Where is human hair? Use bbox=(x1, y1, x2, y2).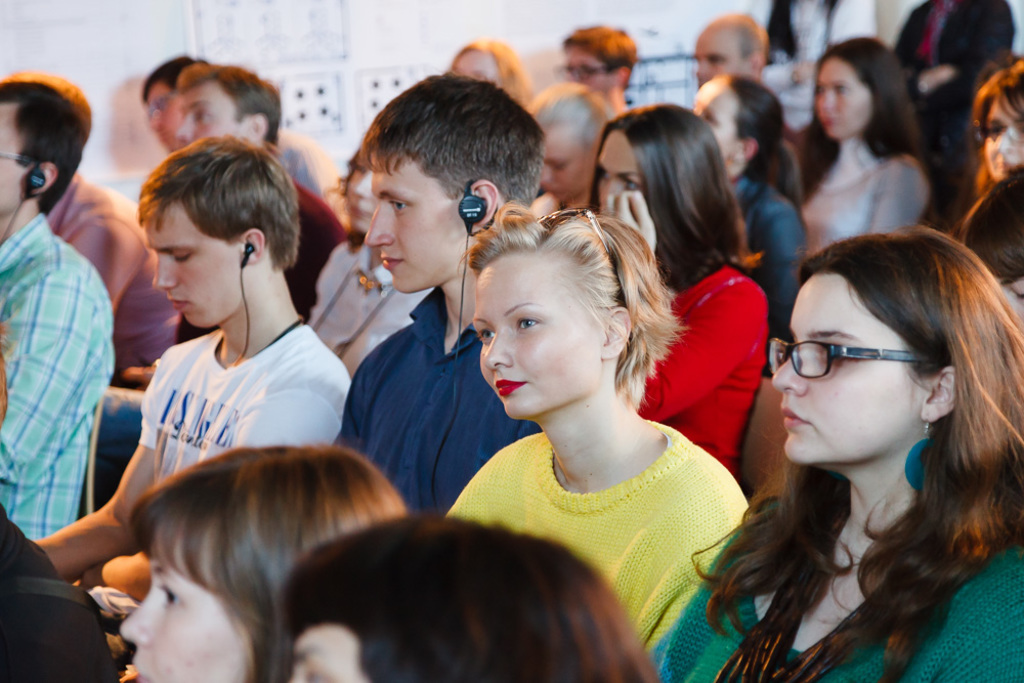
bbox=(728, 203, 992, 618).
